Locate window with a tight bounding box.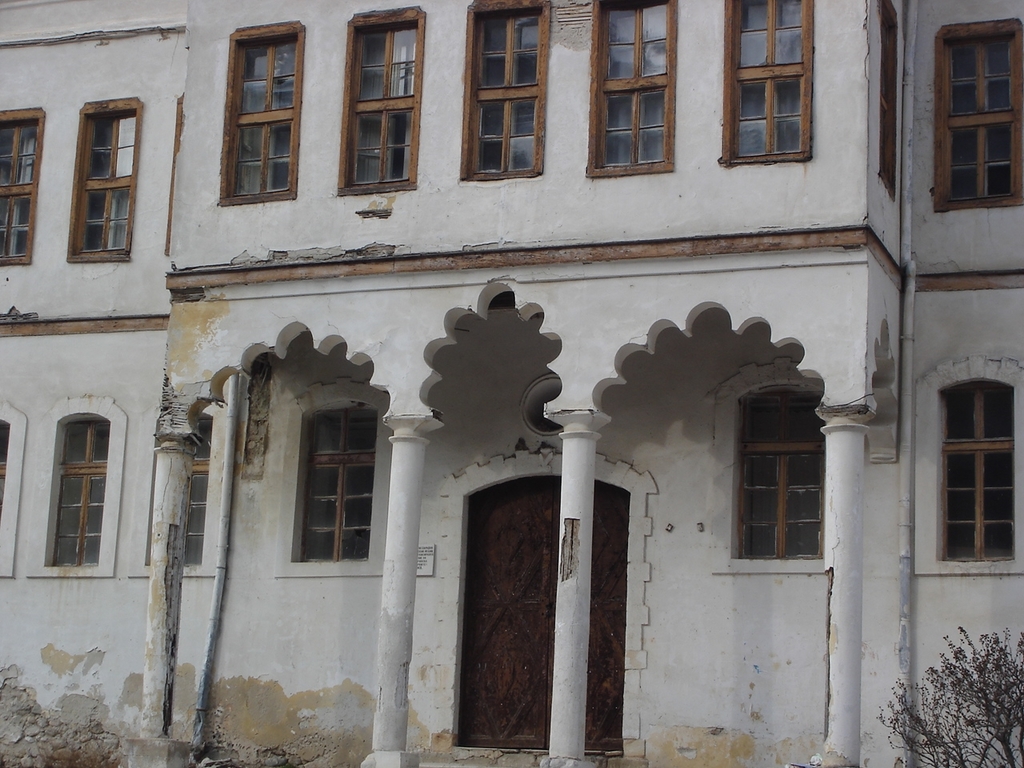
bbox=(0, 409, 17, 579).
